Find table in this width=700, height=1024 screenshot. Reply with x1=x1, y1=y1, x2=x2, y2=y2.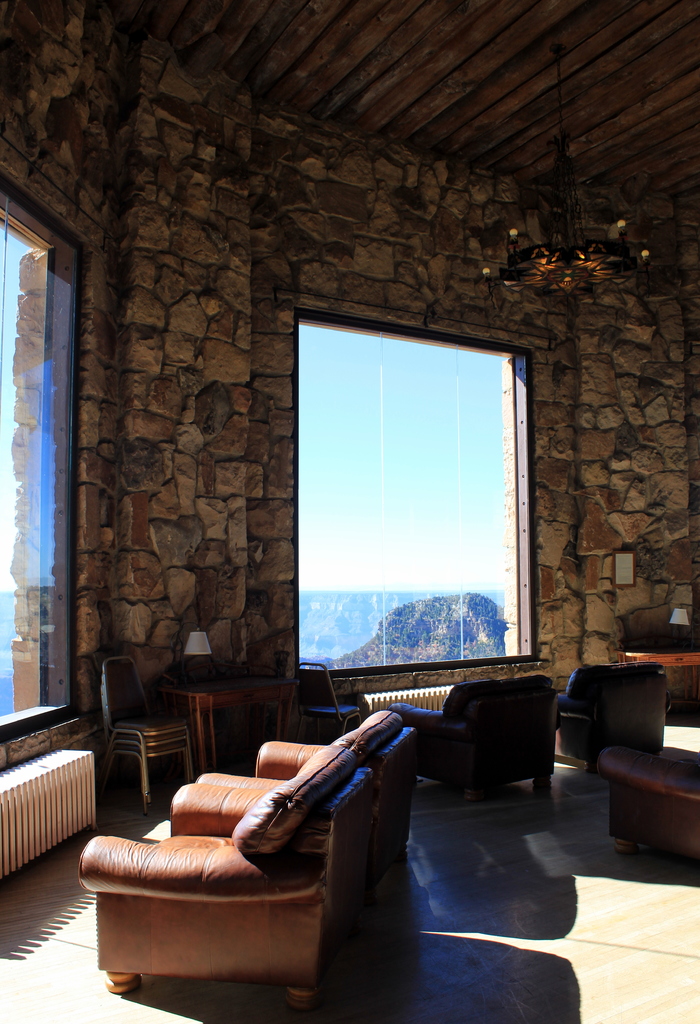
x1=619, y1=644, x2=699, y2=672.
